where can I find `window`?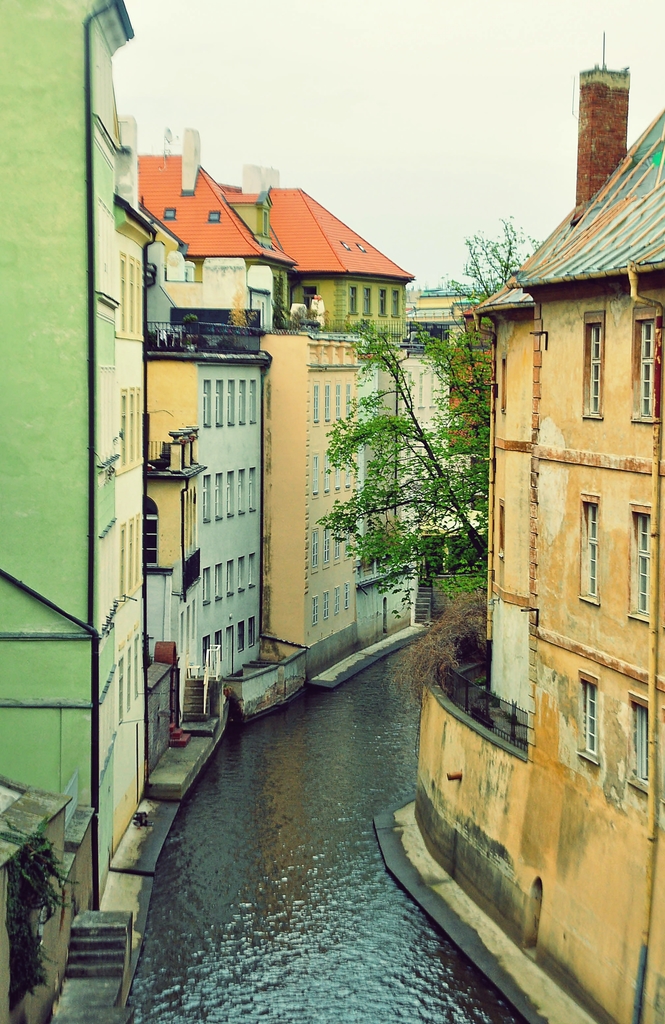
You can find it at region(627, 503, 651, 620).
